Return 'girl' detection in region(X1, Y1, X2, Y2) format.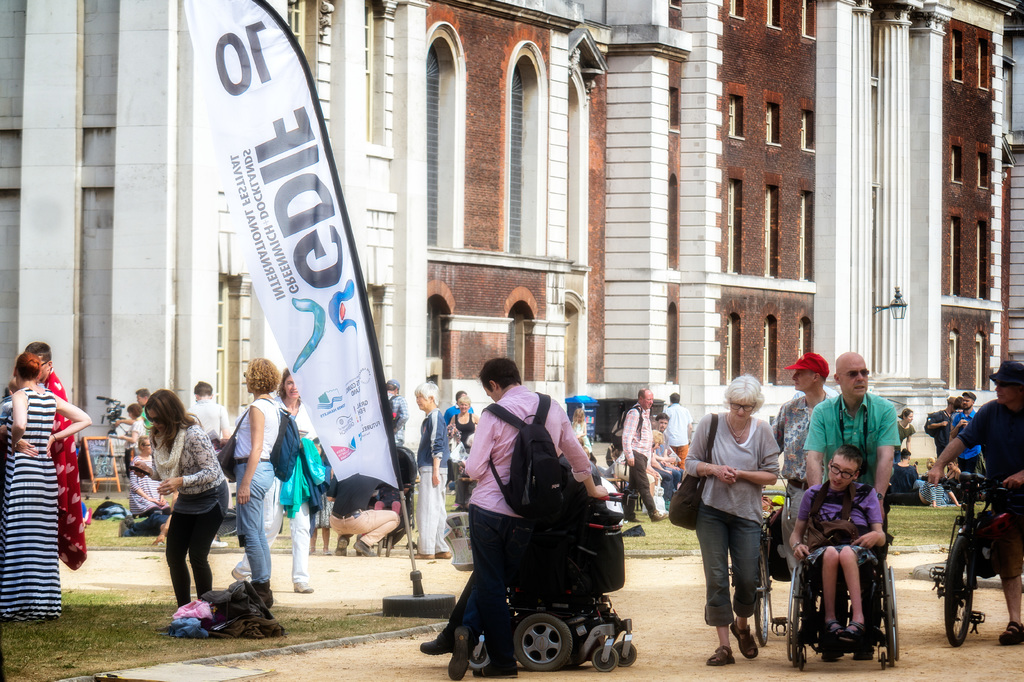
region(0, 353, 93, 624).
